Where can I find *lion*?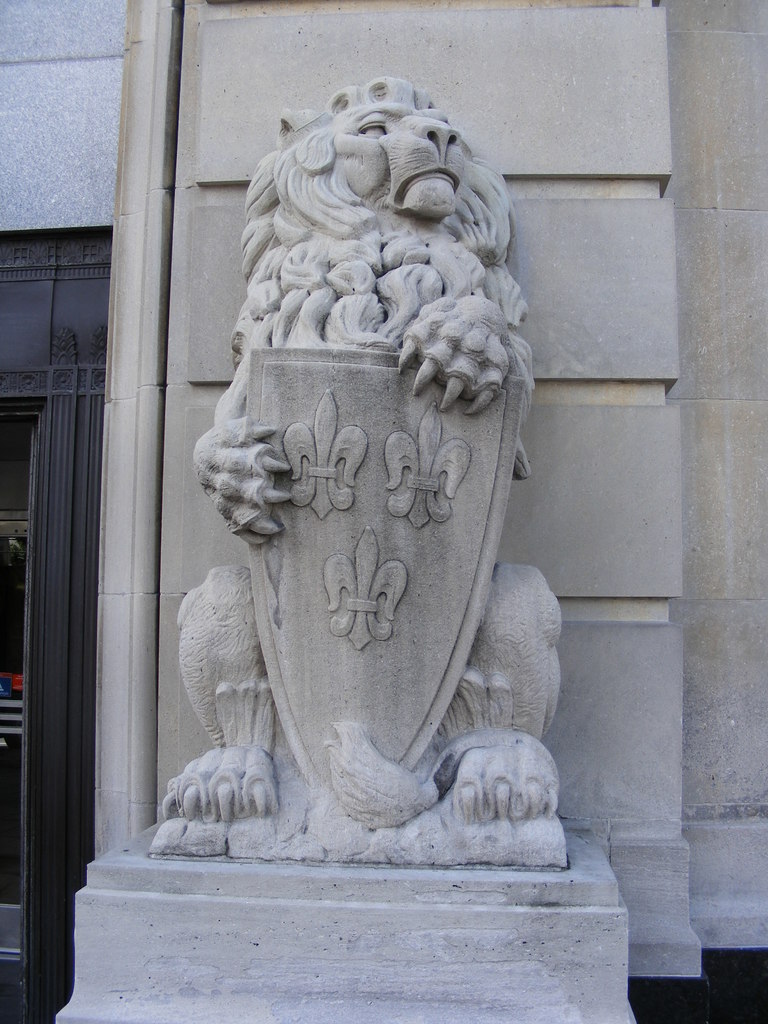
You can find it at bbox=[159, 76, 558, 820].
